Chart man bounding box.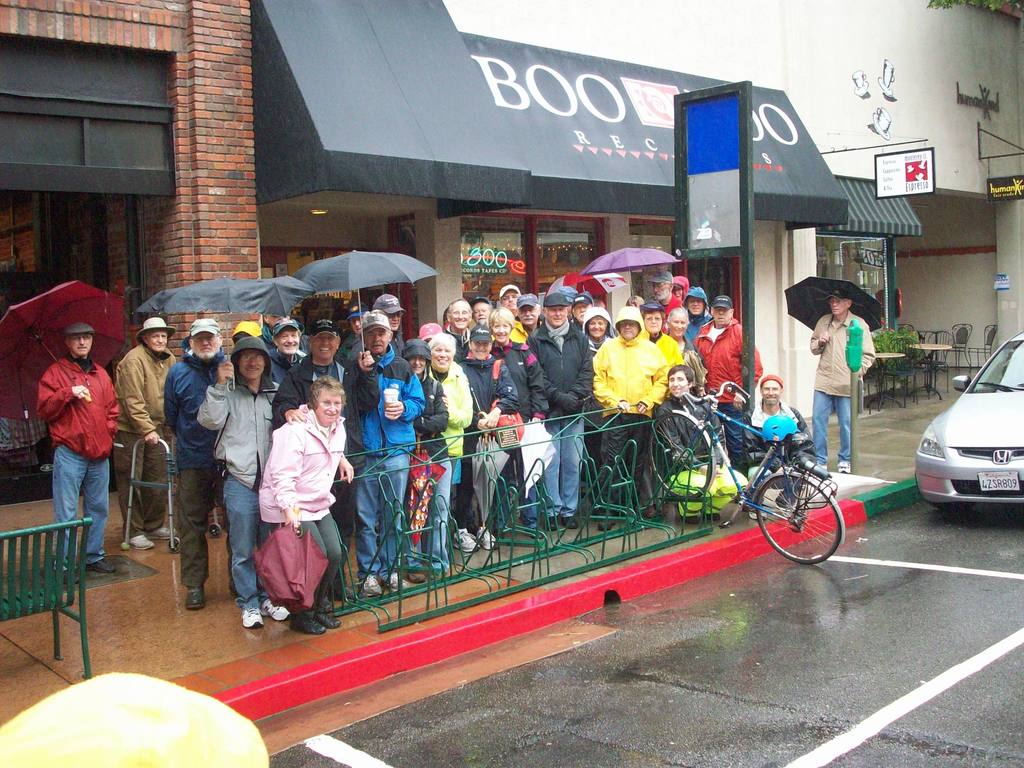
Charted: (x1=194, y1=335, x2=278, y2=629).
